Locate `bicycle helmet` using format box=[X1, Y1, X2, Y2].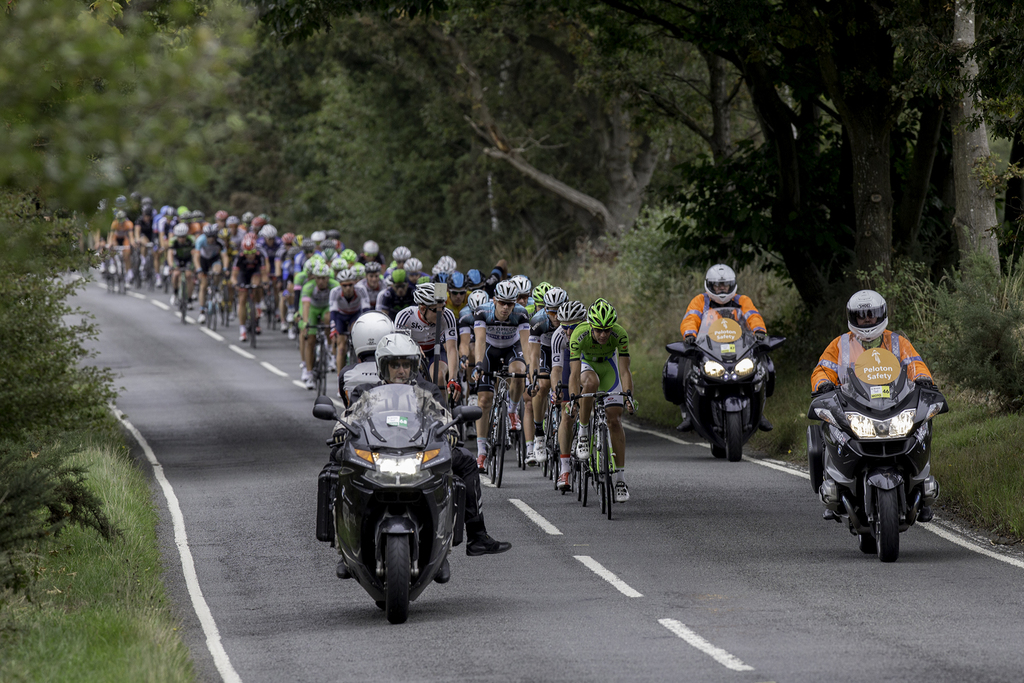
box=[331, 258, 346, 268].
